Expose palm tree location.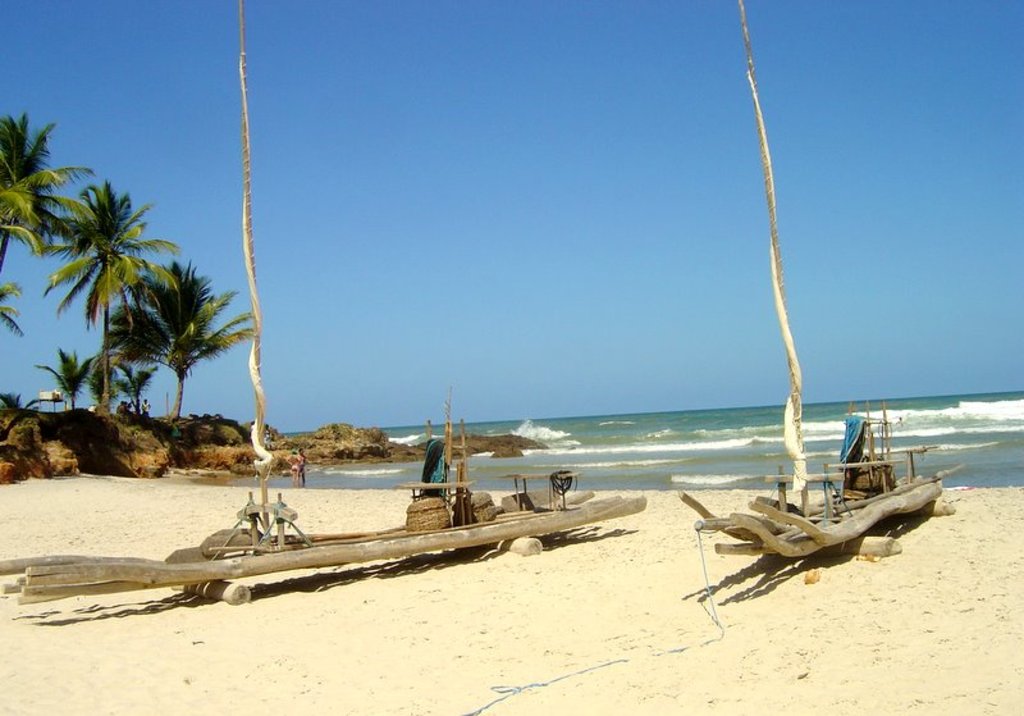
Exposed at (left=108, top=347, right=161, bottom=418).
